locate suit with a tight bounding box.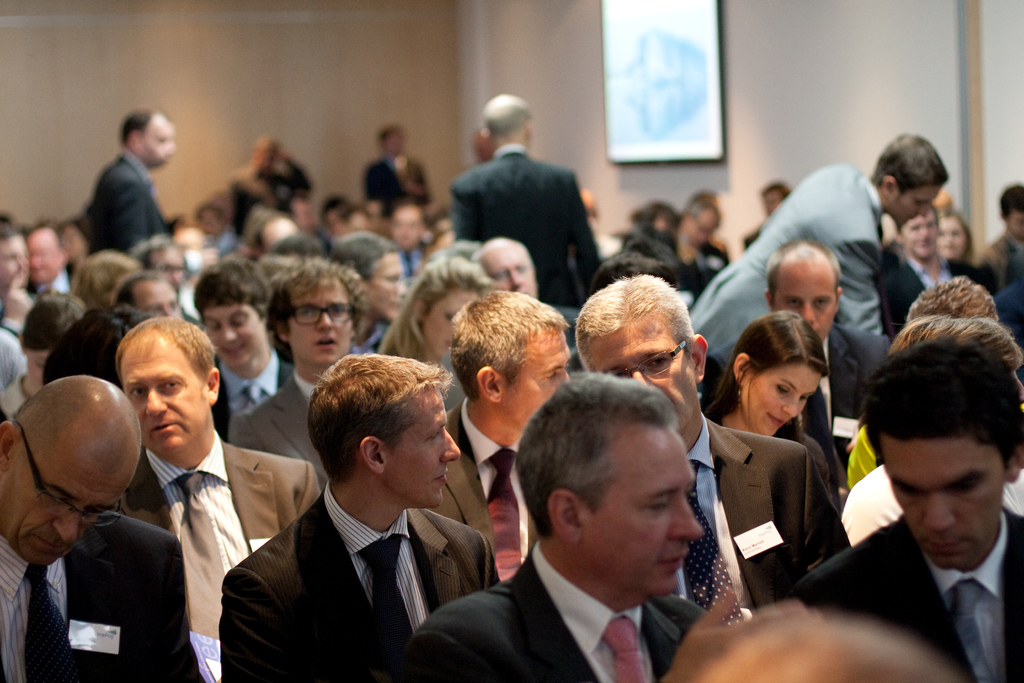
[left=360, top=153, right=408, bottom=222].
